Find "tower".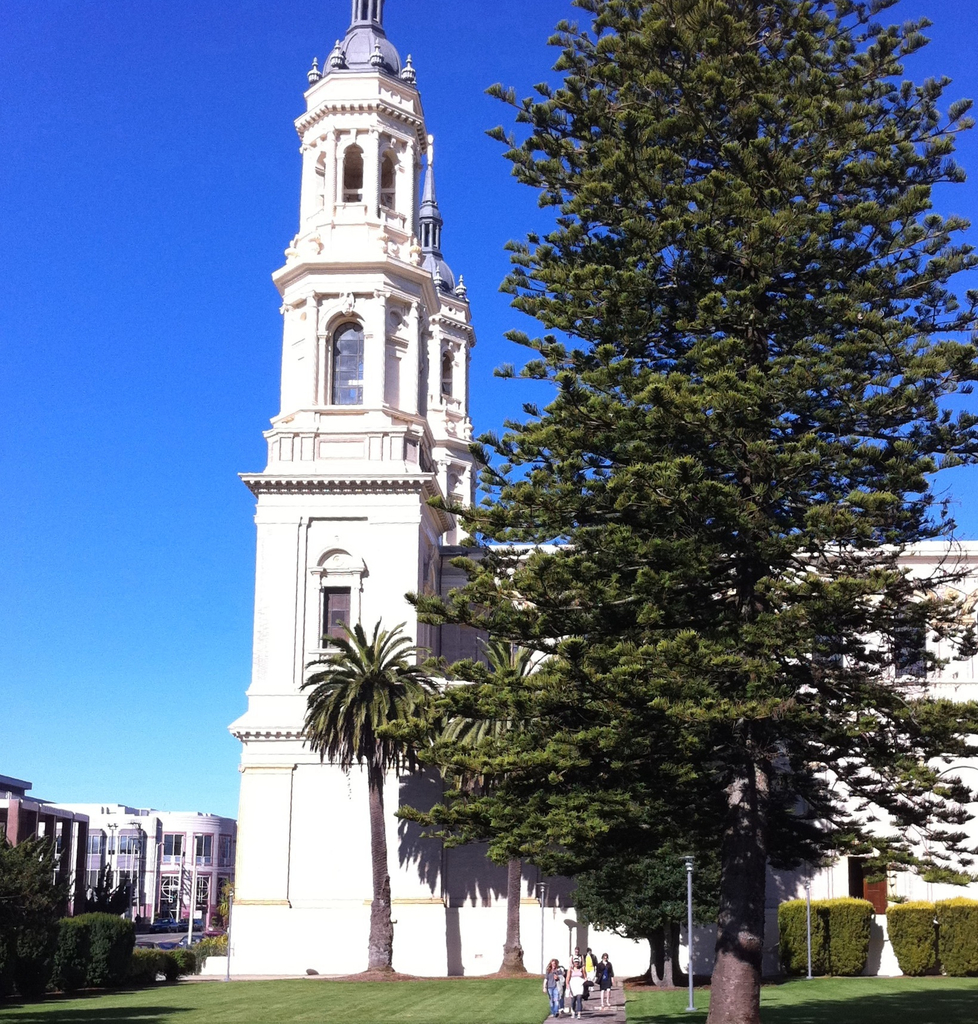
pyautogui.locateOnScreen(154, 803, 240, 939).
